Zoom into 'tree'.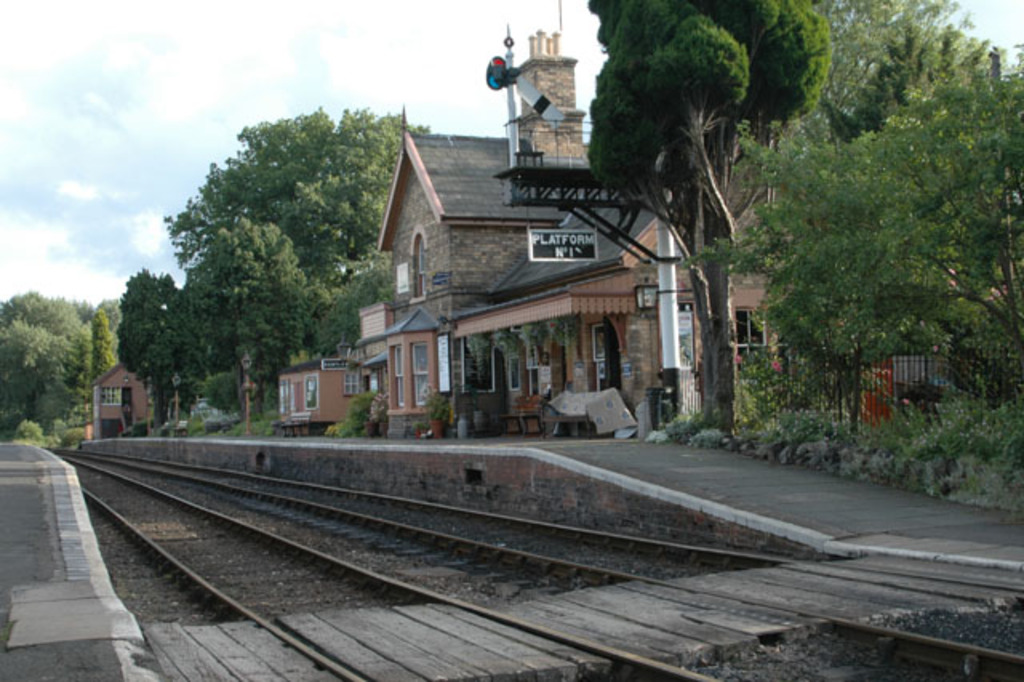
Zoom target: {"x1": 160, "y1": 99, "x2": 440, "y2": 347}.
